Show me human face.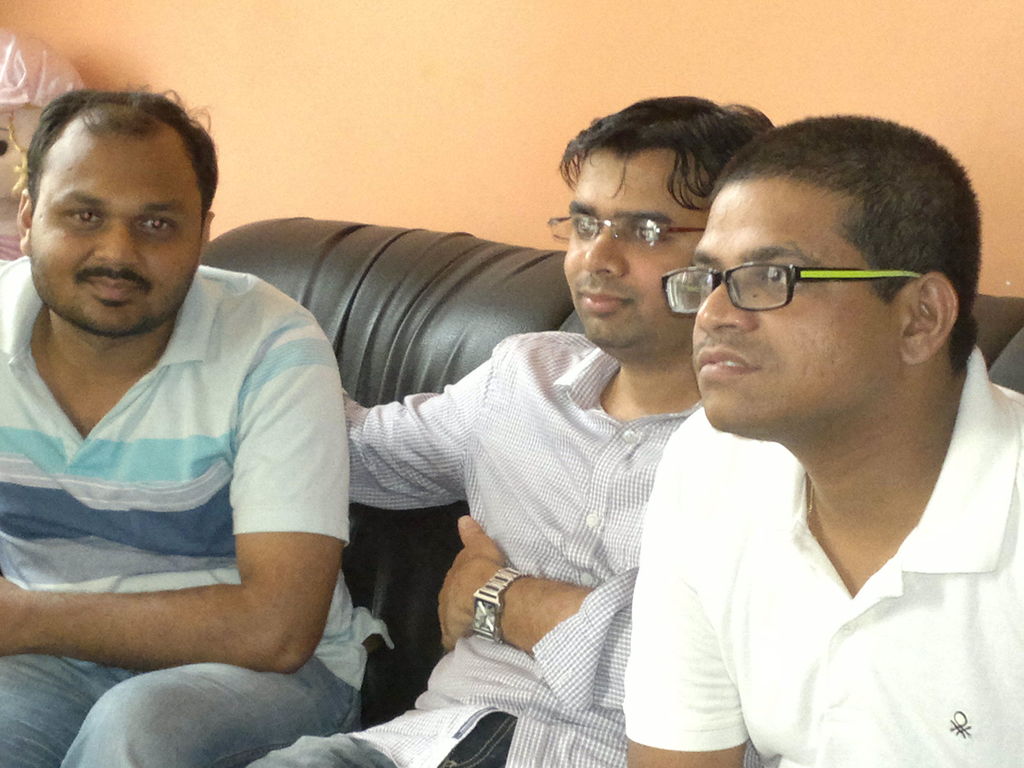
human face is here: (left=691, top=179, right=902, bottom=440).
